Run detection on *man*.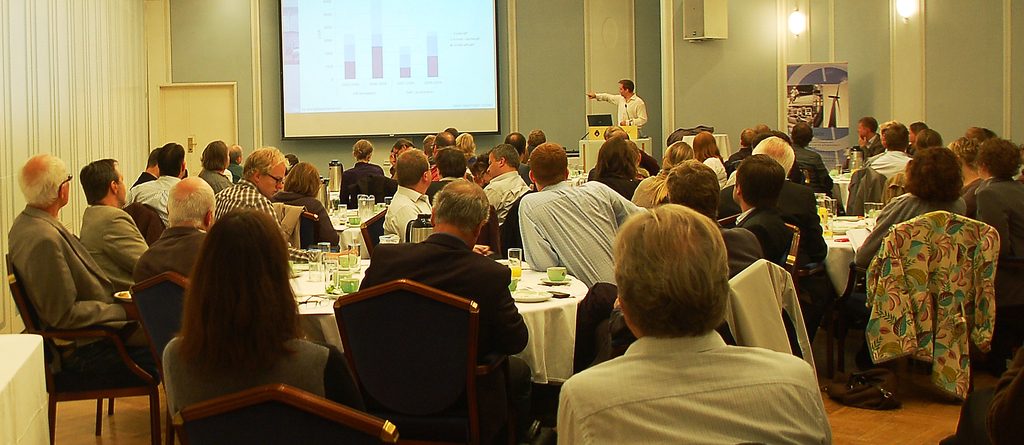
Result: 1:150:142:352.
